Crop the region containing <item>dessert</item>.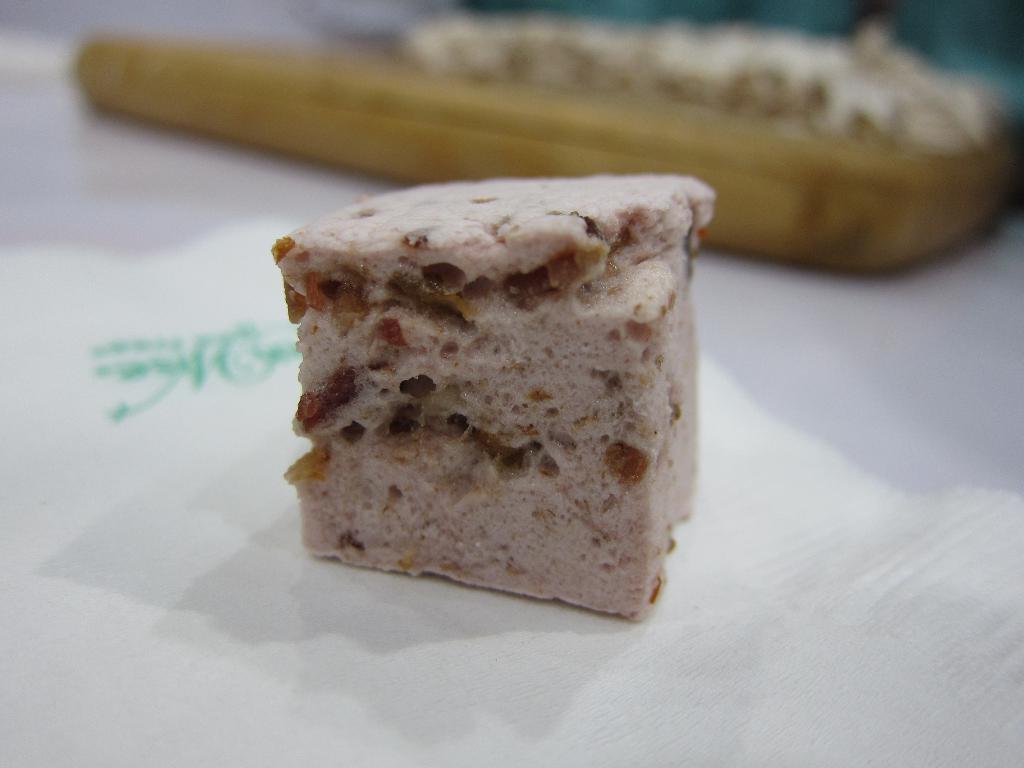
Crop region: crop(252, 187, 714, 613).
